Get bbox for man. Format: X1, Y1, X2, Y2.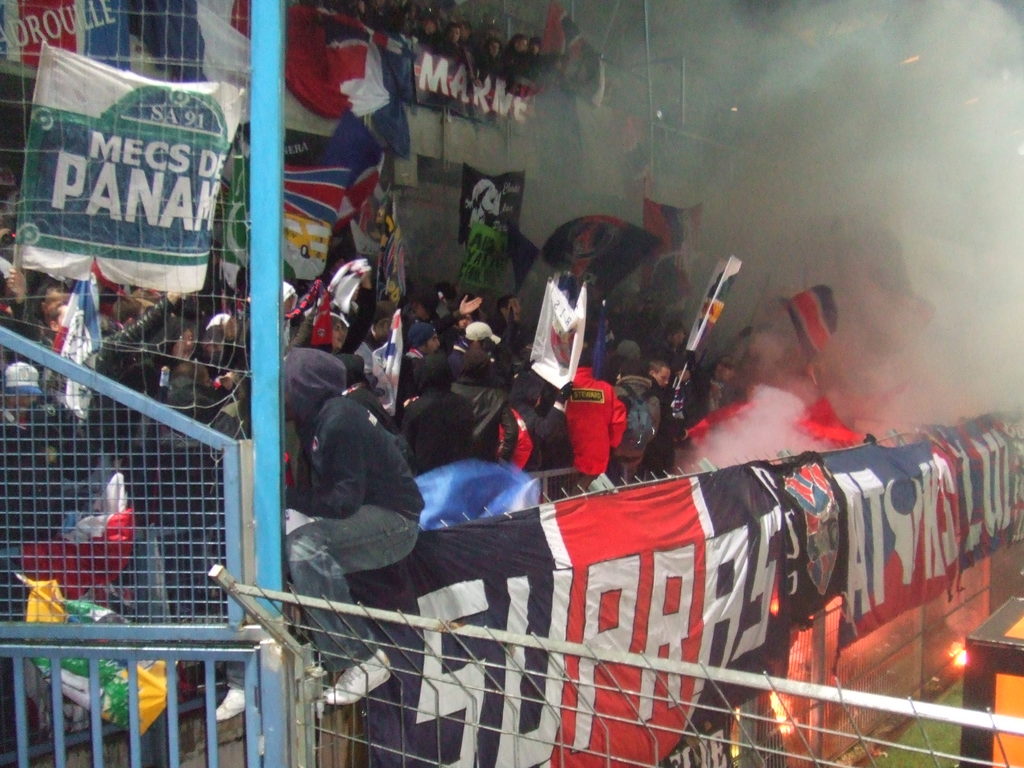
268, 342, 431, 710.
